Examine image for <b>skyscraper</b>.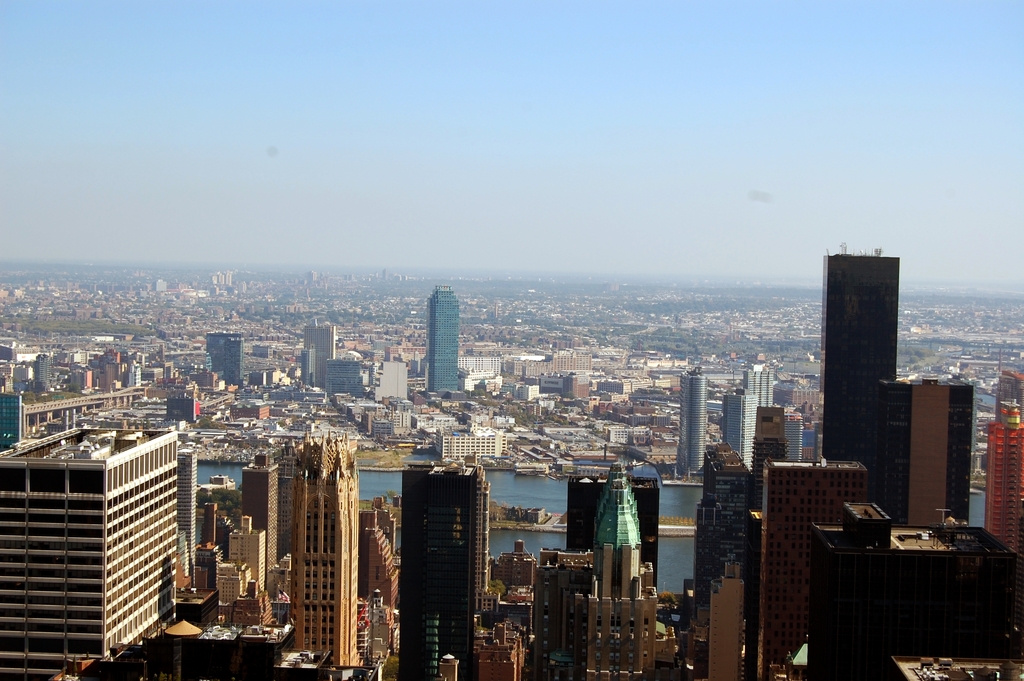
Examination result: (left=0, top=342, right=31, bottom=364).
